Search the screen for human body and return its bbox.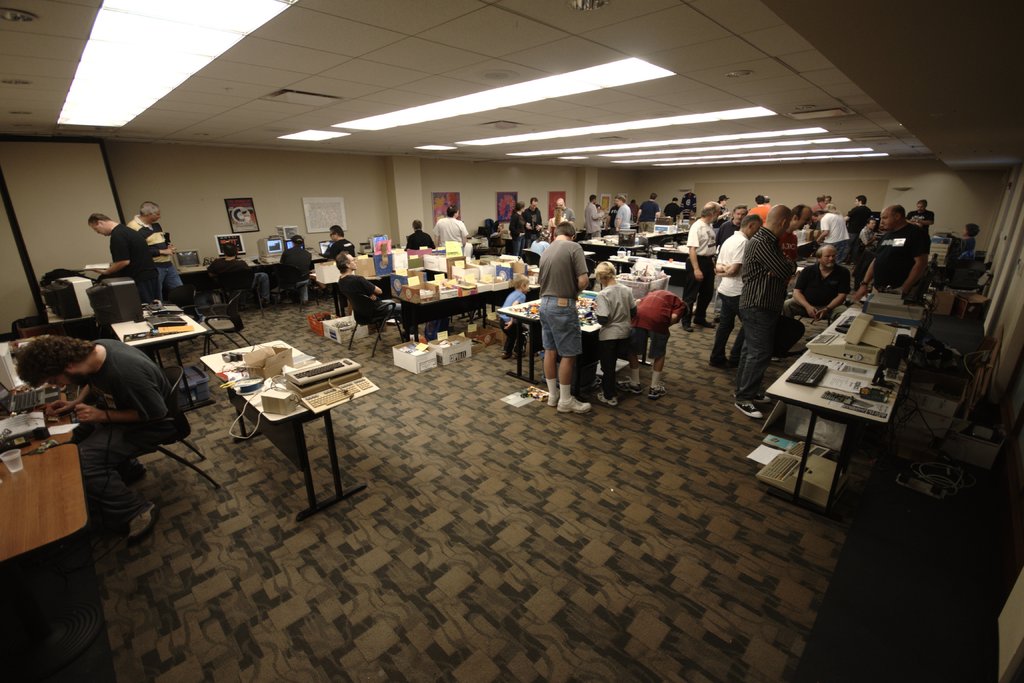
Found: (89, 211, 160, 299).
